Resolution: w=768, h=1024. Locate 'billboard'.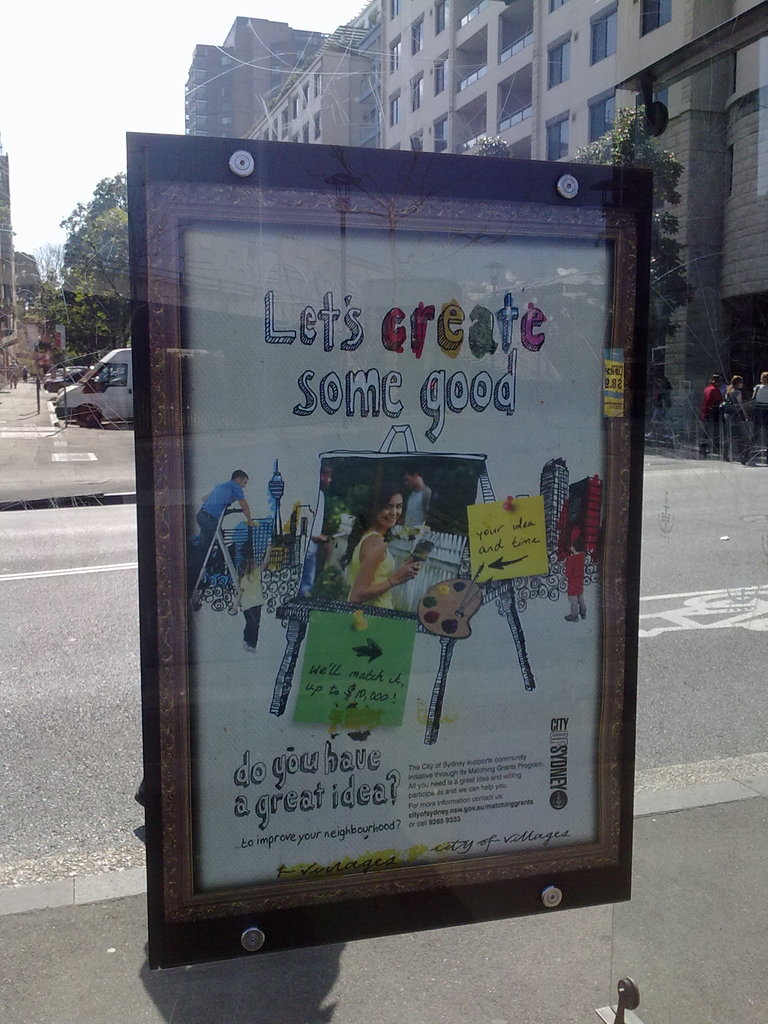
130 157 647 924.
